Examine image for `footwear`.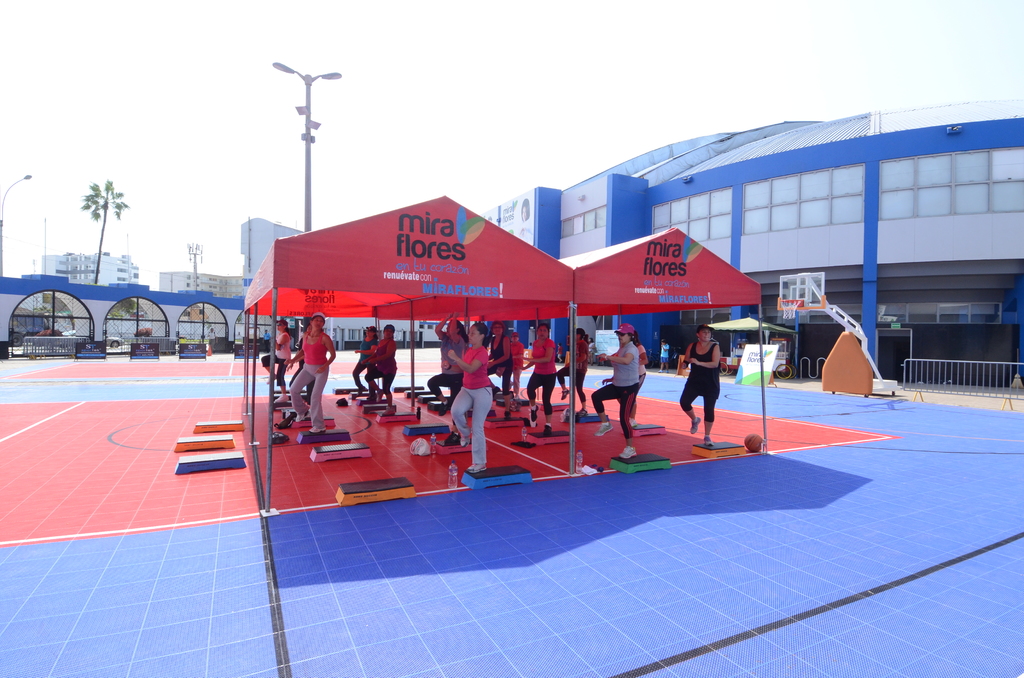
Examination result: <region>358, 388, 365, 394</region>.
